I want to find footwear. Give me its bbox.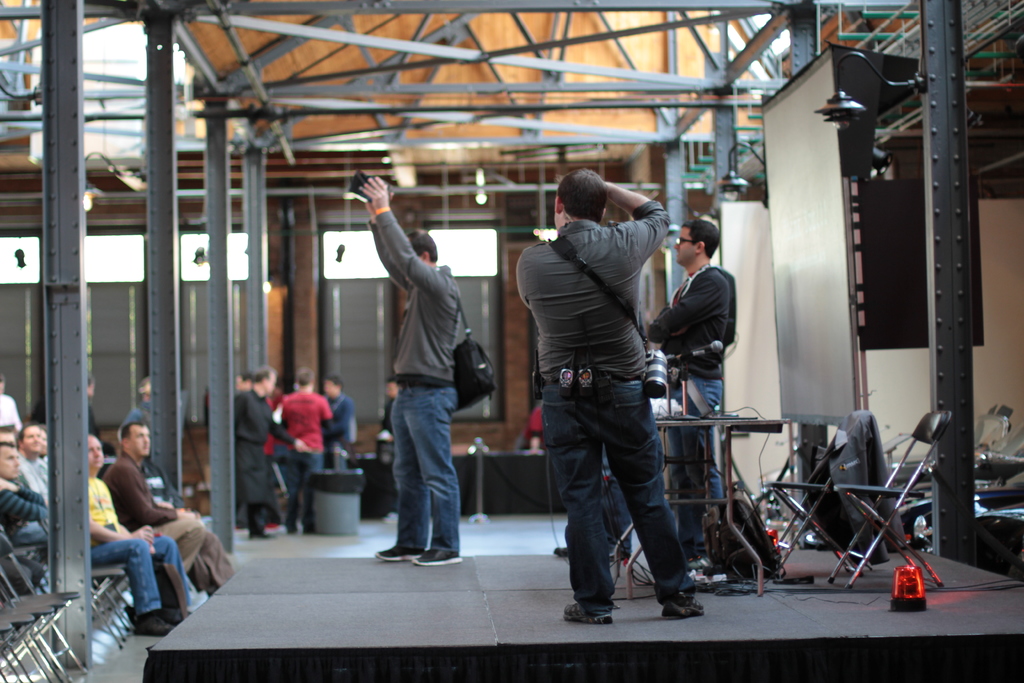
select_region(135, 617, 184, 635).
